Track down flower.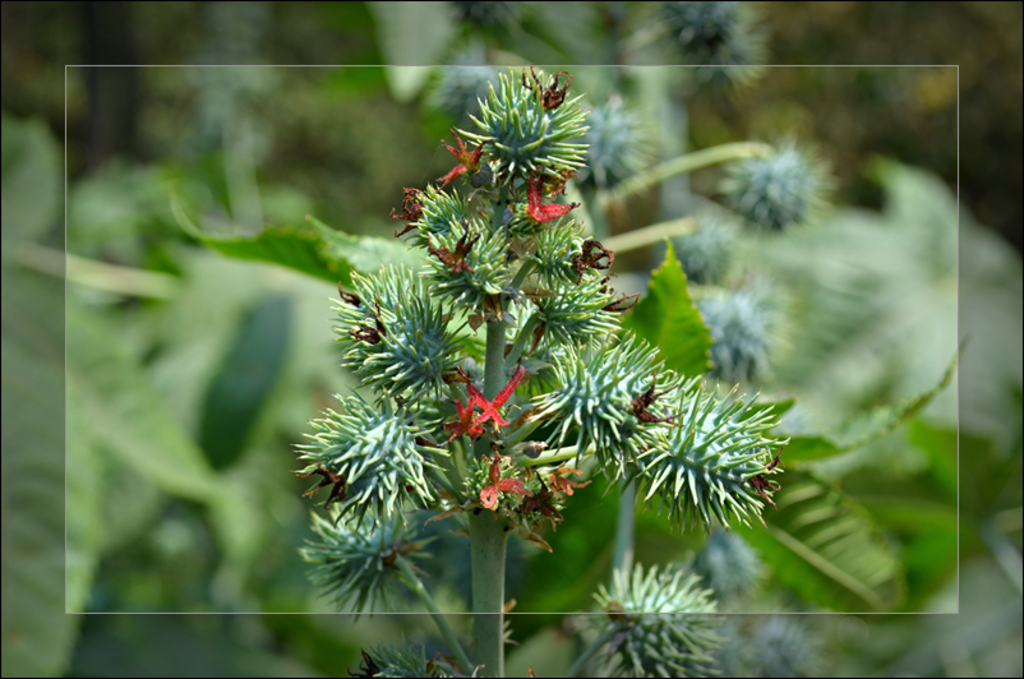
Tracked to x1=444 y1=364 x2=462 y2=380.
